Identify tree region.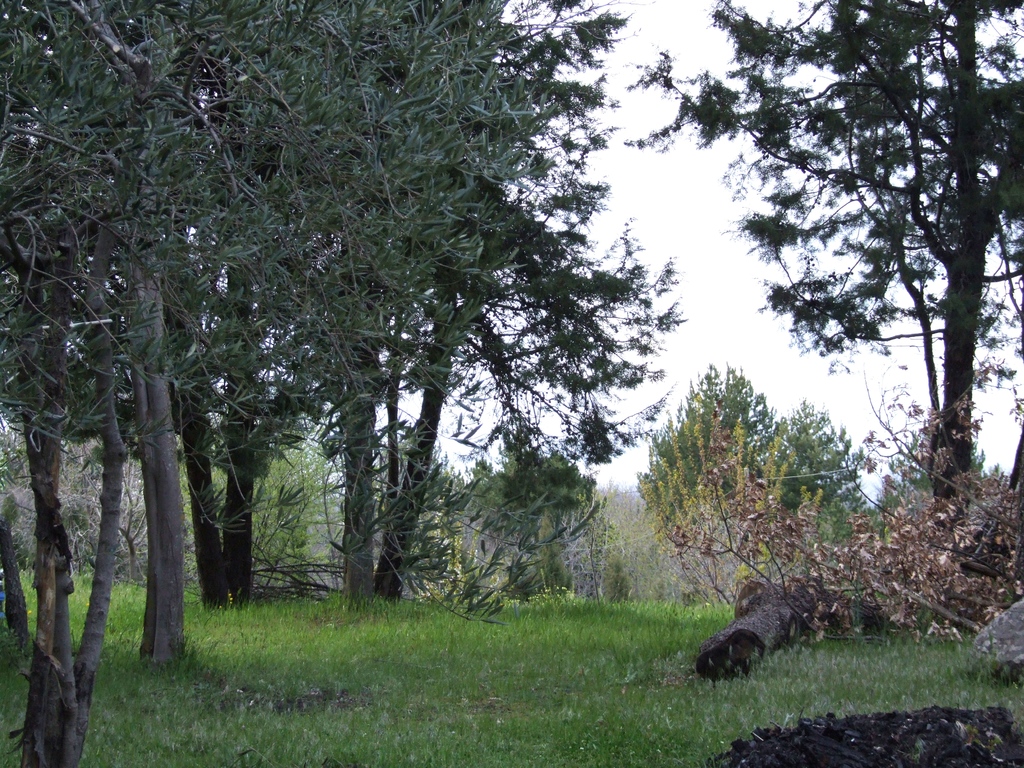
Region: [0, 0, 694, 767].
